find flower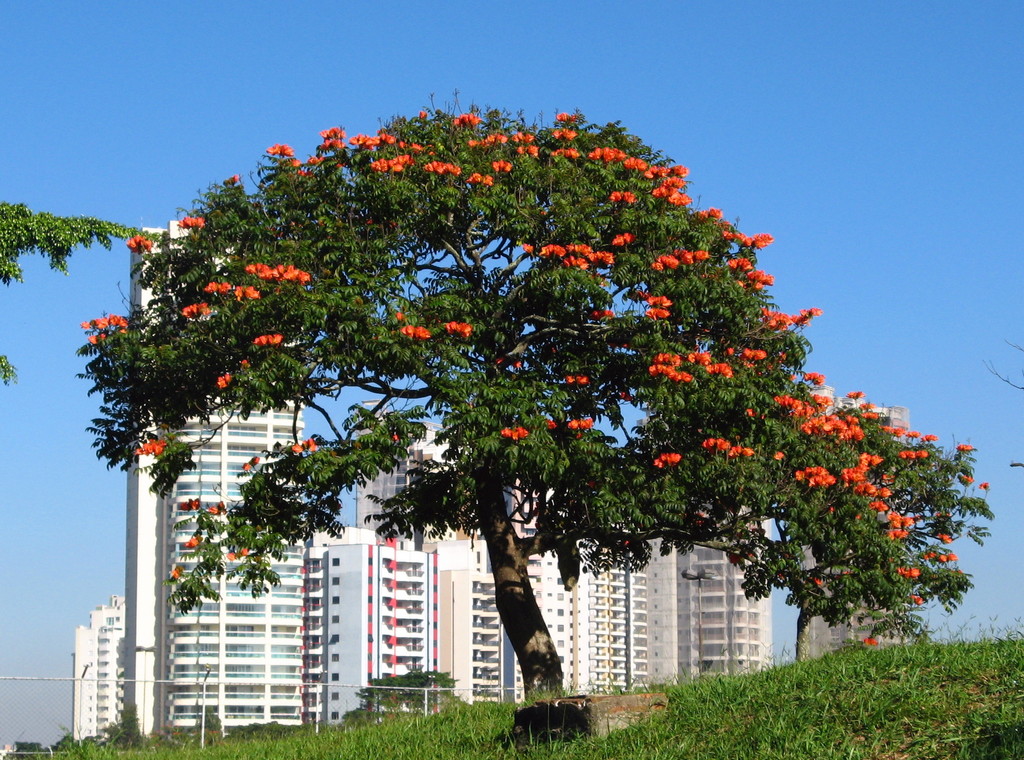
621/233/630/246
